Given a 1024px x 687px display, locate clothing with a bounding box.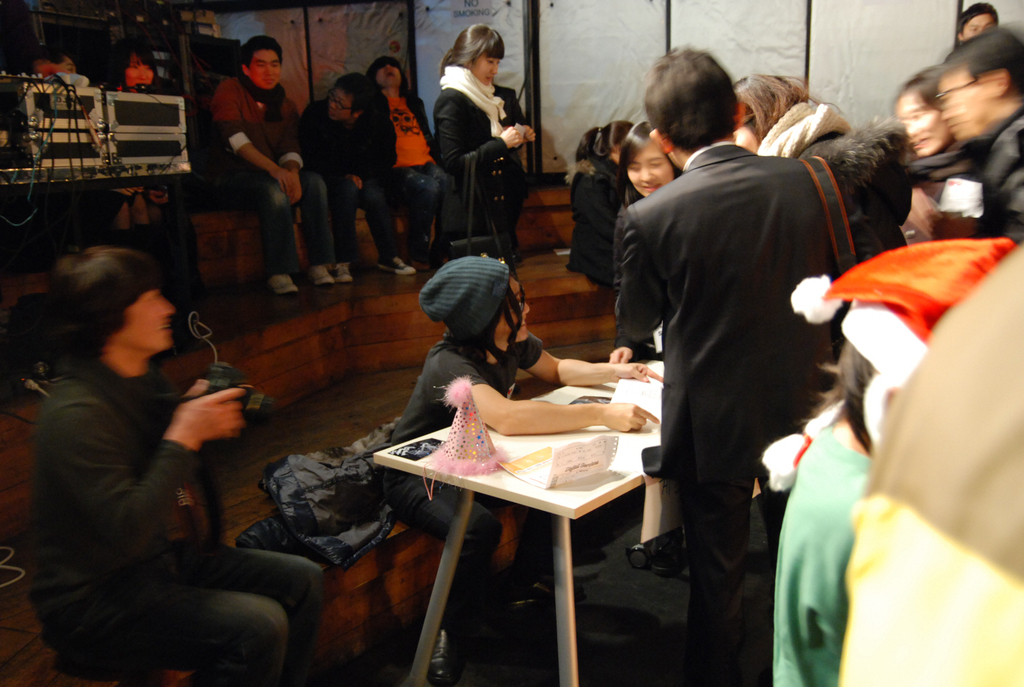
Located: pyautogui.locateOnScreen(211, 66, 347, 273).
